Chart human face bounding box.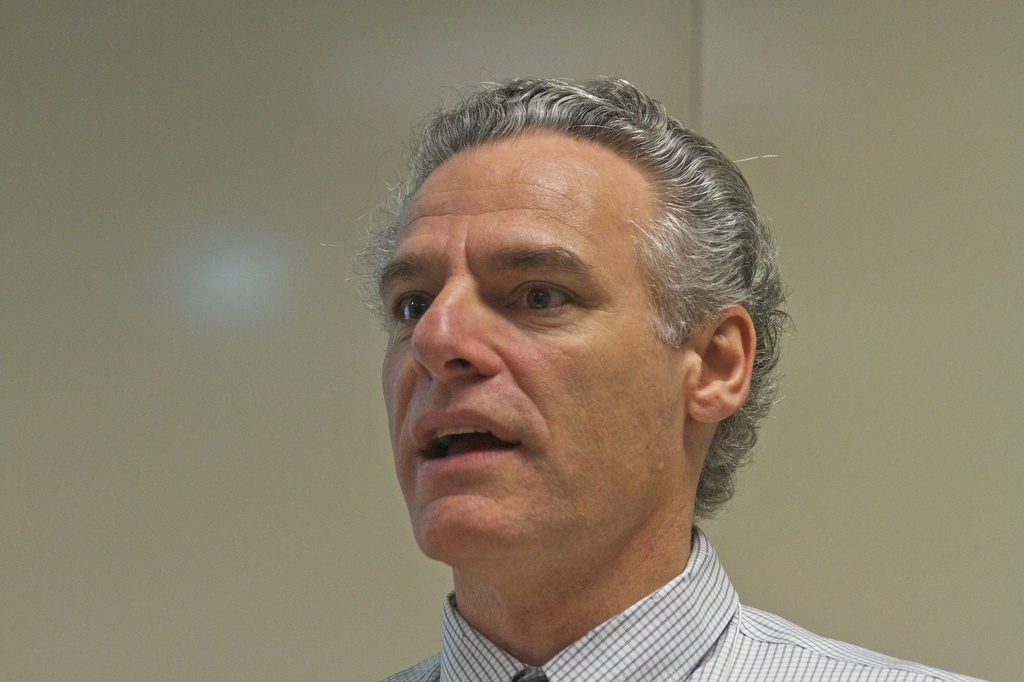
Charted: rect(375, 178, 681, 528).
